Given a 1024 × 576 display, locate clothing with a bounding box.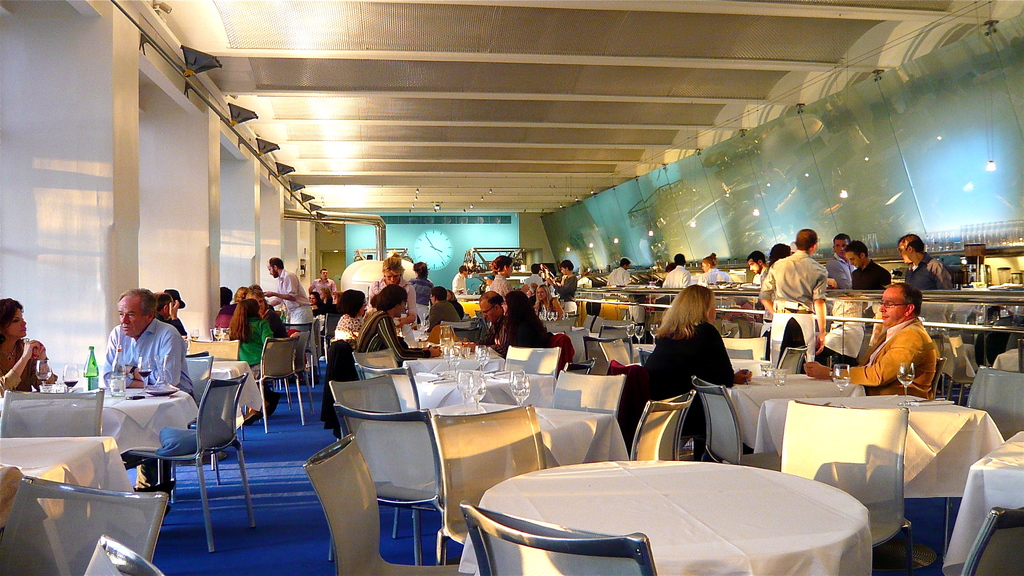
Located: (696, 267, 735, 289).
